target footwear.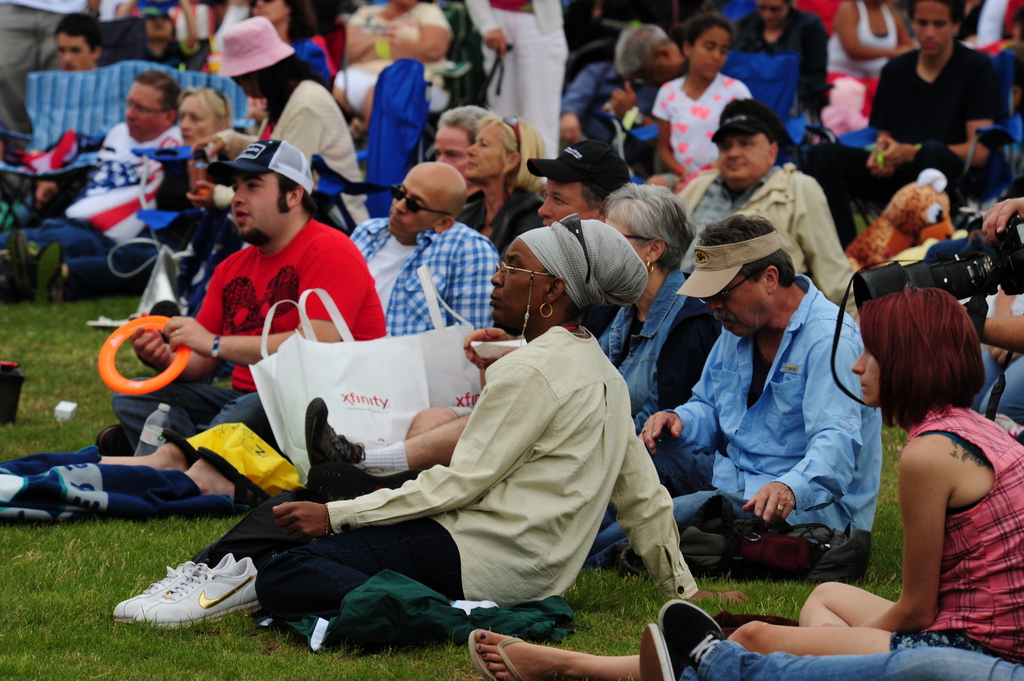
Target region: x1=468 y1=626 x2=551 y2=680.
